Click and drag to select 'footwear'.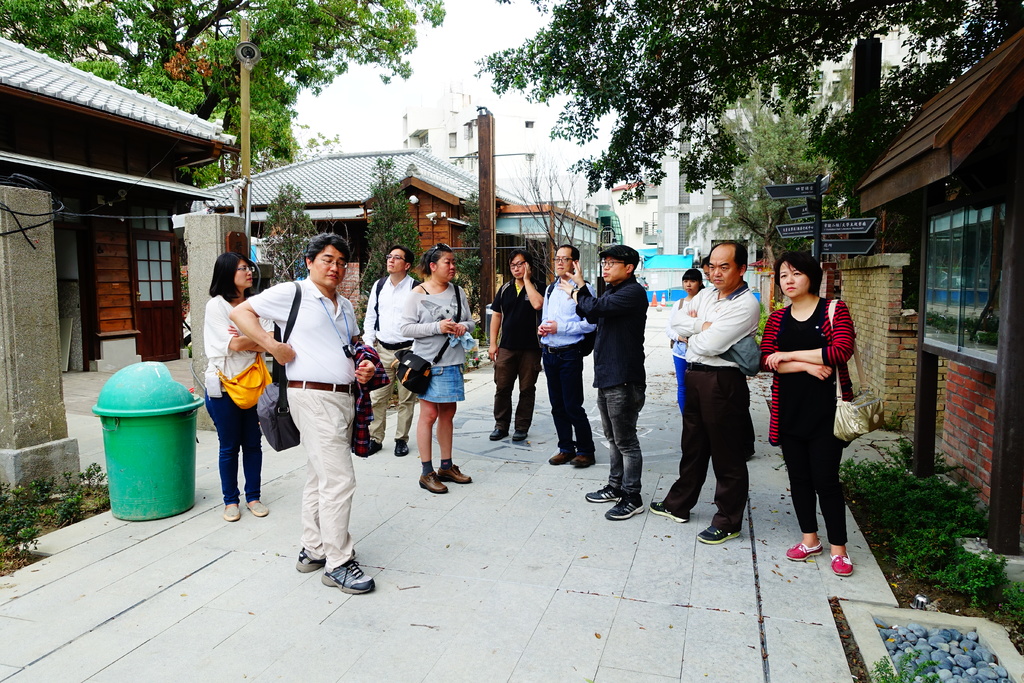
Selection: <region>287, 539, 372, 600</region>.
